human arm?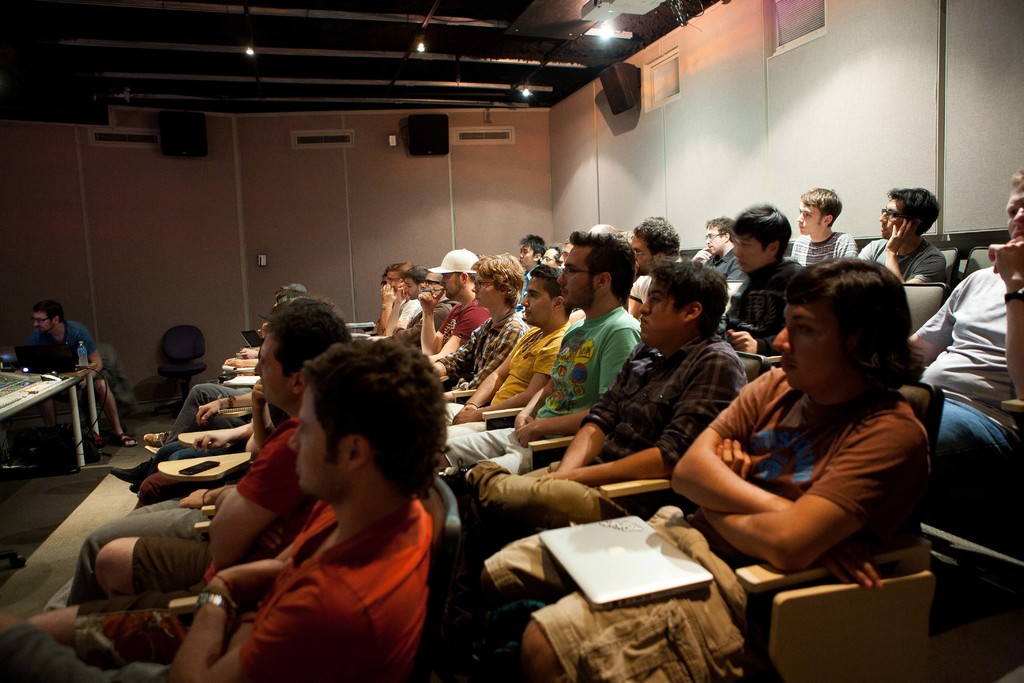
(x1=537, y1=347, x2=738, y2=483)
